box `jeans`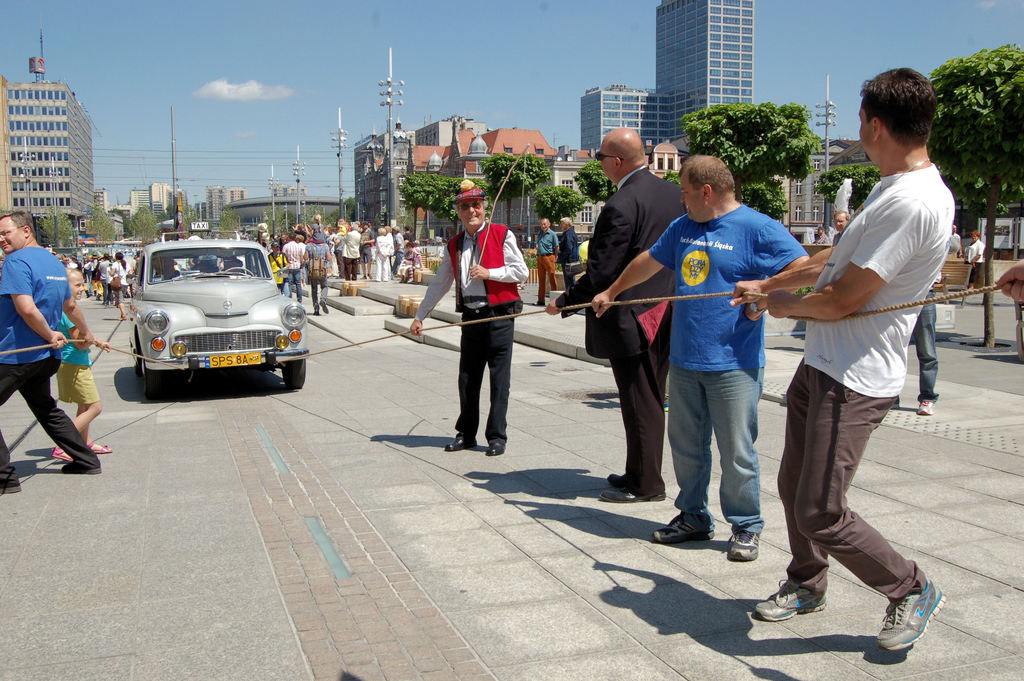
{"left": 676, "top": 347, "right": 778, "bottom": 552}
